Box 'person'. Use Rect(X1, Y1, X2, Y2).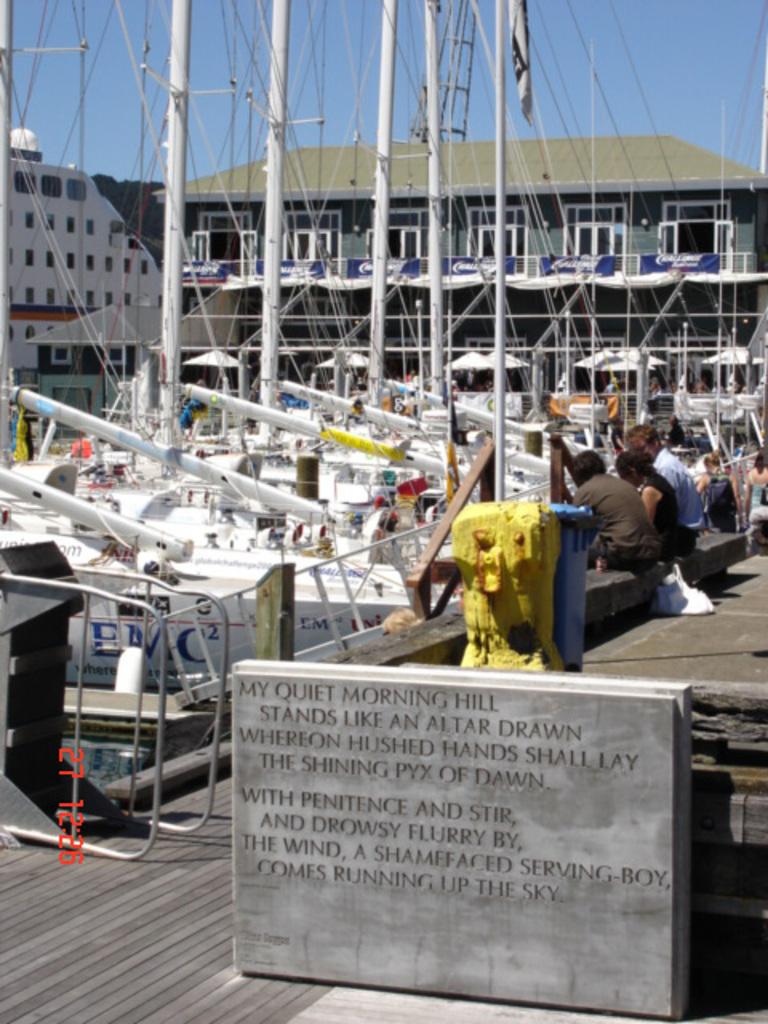
Rect(694, 448, 741, 531).
